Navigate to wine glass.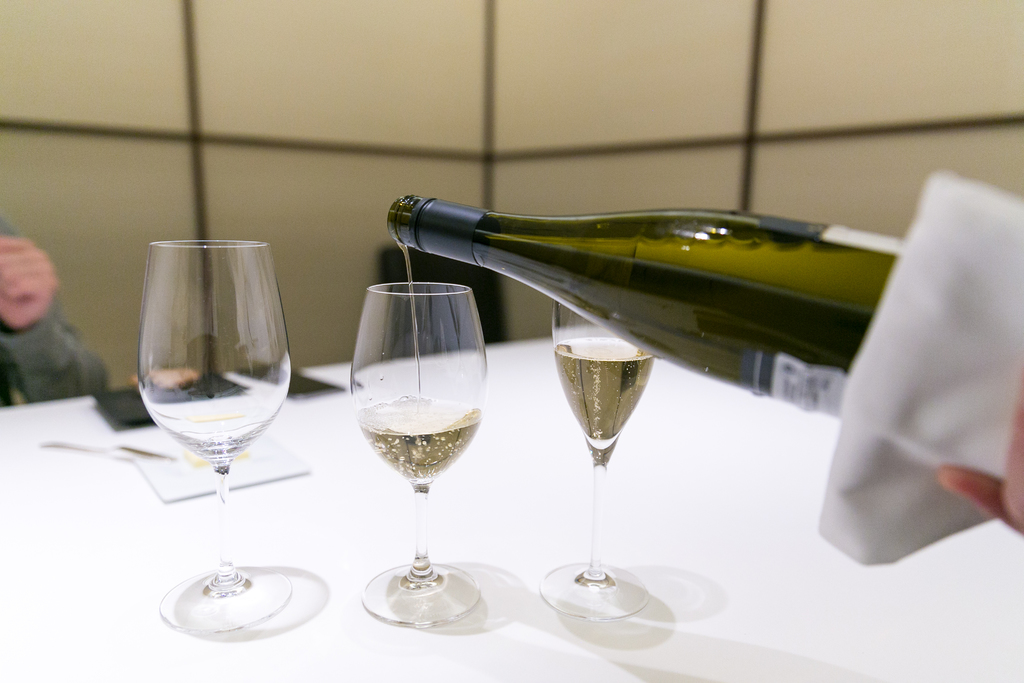
Navigation target: [x1=351, y1=283, x2=488, y2=625].
